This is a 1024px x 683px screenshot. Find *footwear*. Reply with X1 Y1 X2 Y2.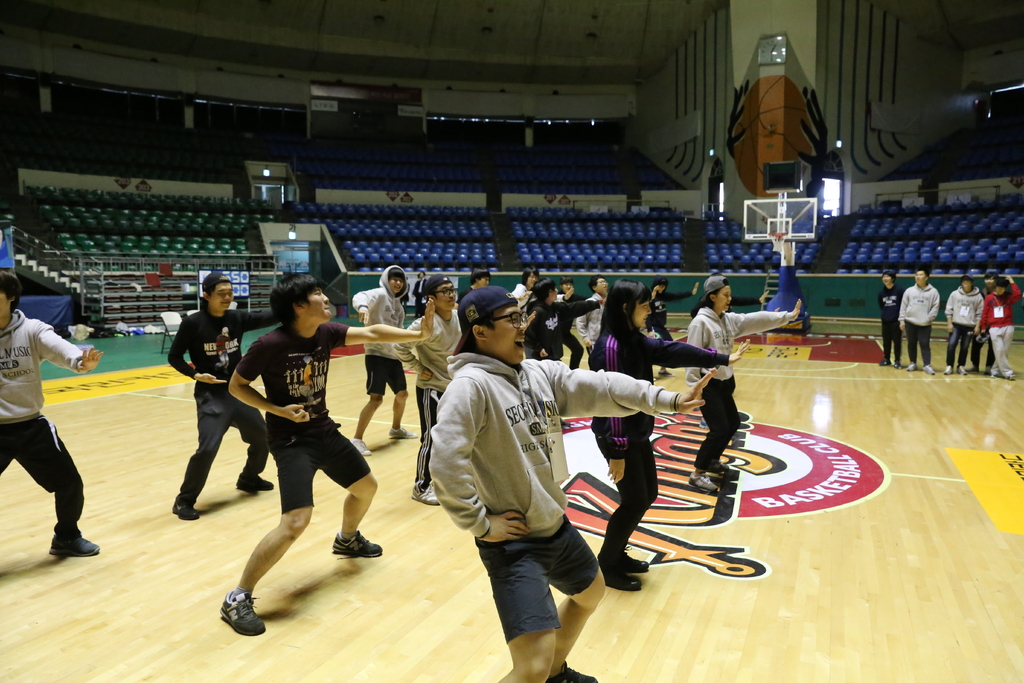
659 366 671 382.
